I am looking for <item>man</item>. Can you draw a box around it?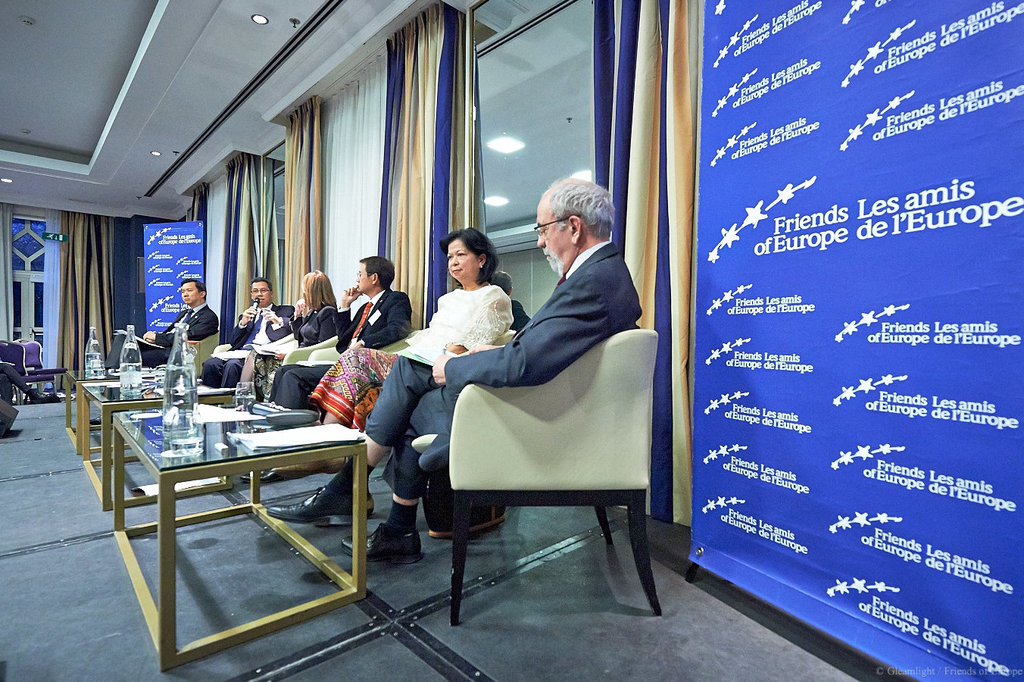
Sure, the bounding box is left=267, top=258, right=407, bottom=414.
